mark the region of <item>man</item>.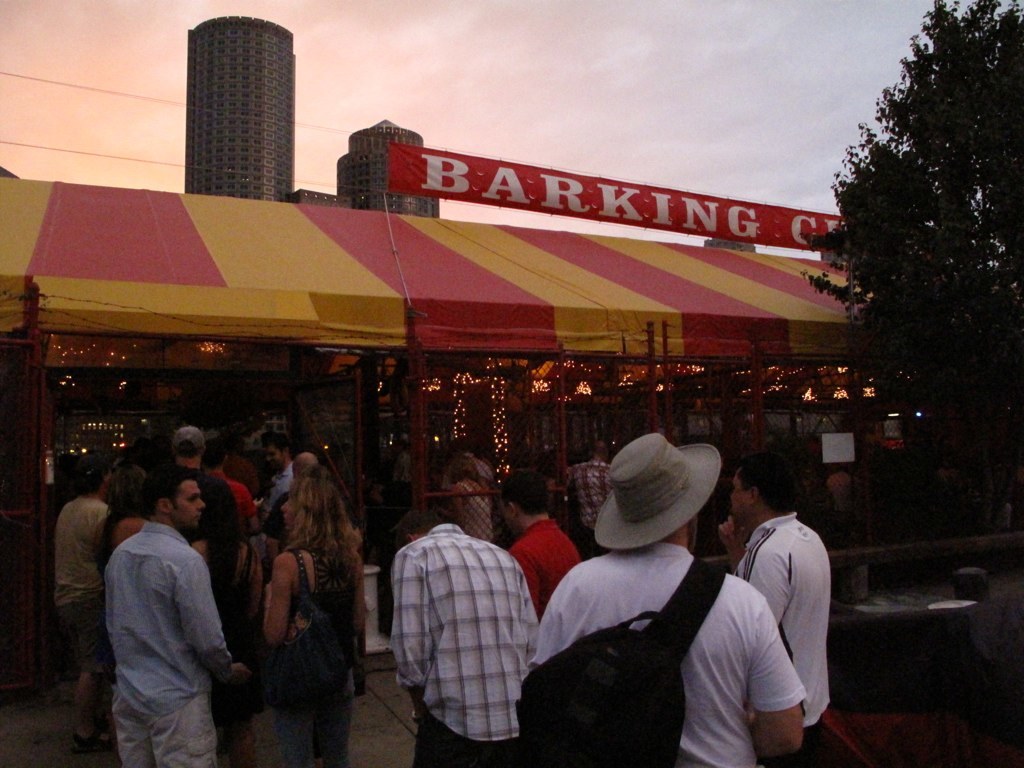
Region: (left=390, top=469, right=546, bottom=767).
